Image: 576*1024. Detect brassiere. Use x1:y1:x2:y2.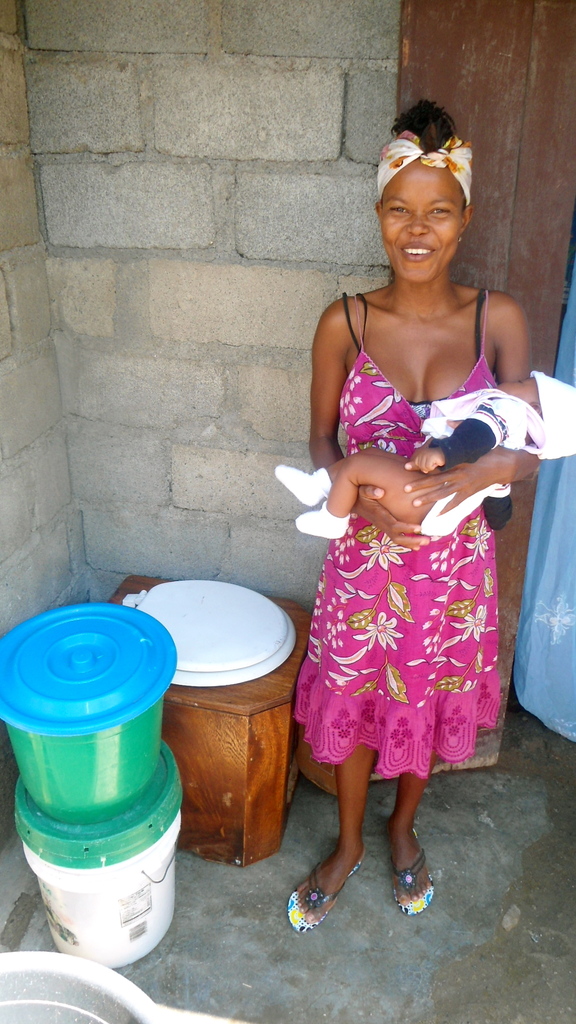
341:296:496:422.
